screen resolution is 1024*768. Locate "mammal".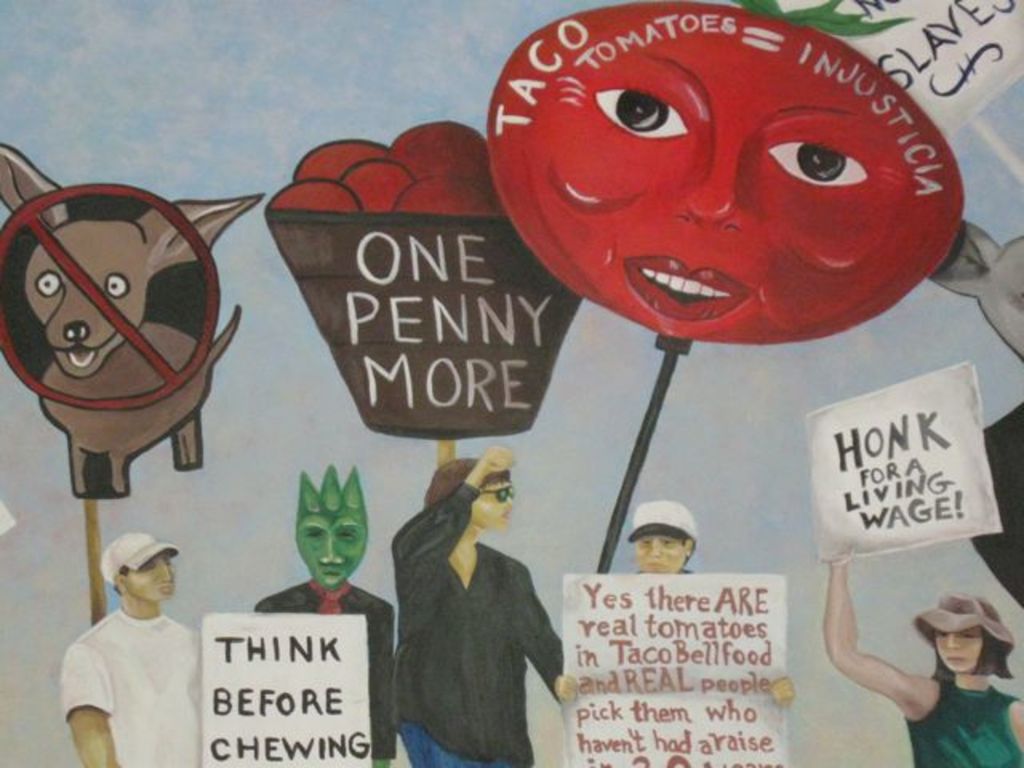
[251,467,402,766].
